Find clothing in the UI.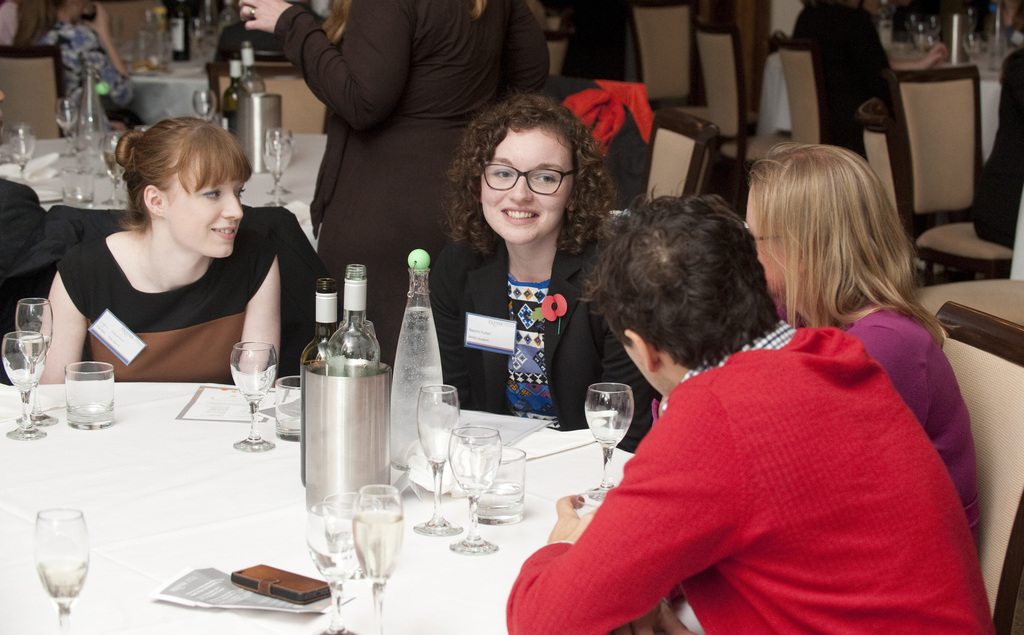
UI element at locate(978, 48, 1023, 245).
